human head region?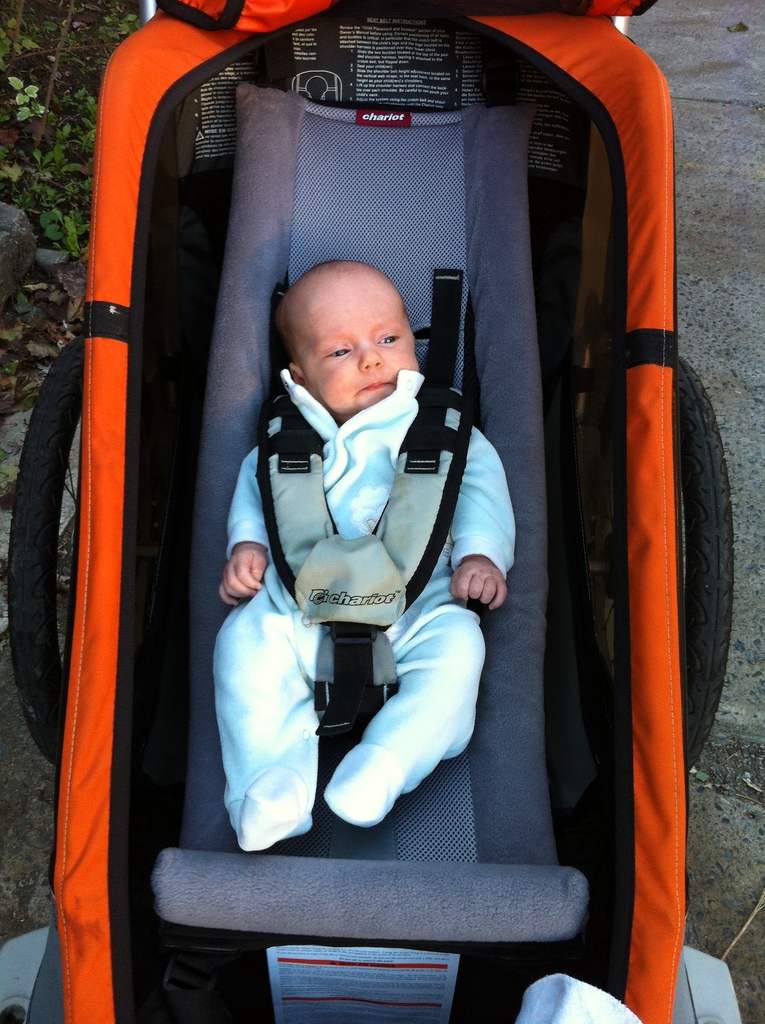
x1=274, y1=264, x2=419, y2=417
